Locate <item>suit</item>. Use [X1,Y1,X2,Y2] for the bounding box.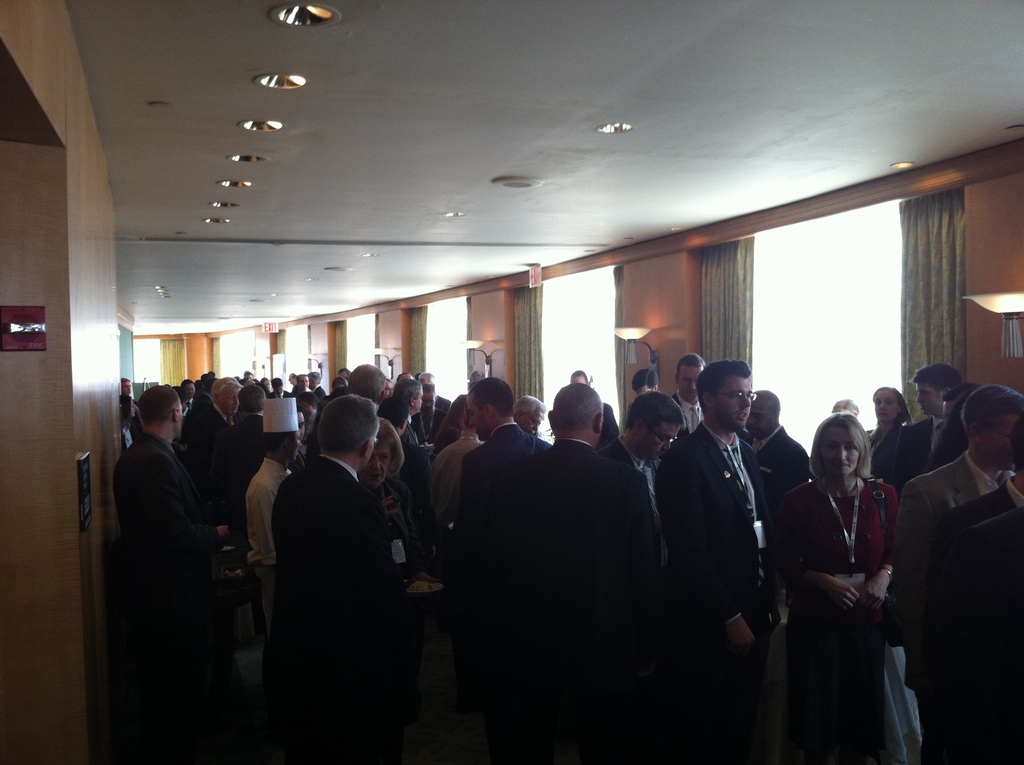
[452,426,550,576].
